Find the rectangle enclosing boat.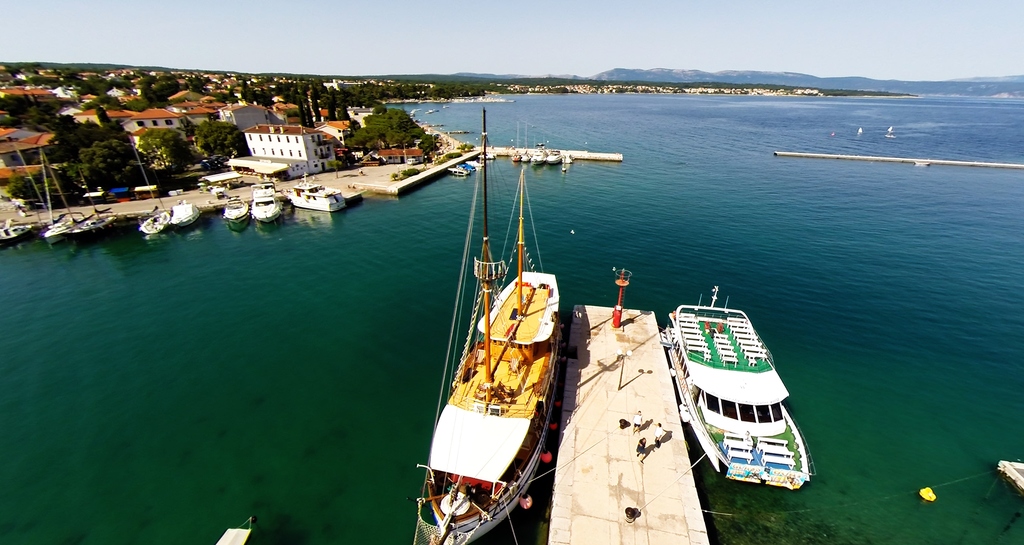
x1=0, y1=222, x2=36, y2=251.
